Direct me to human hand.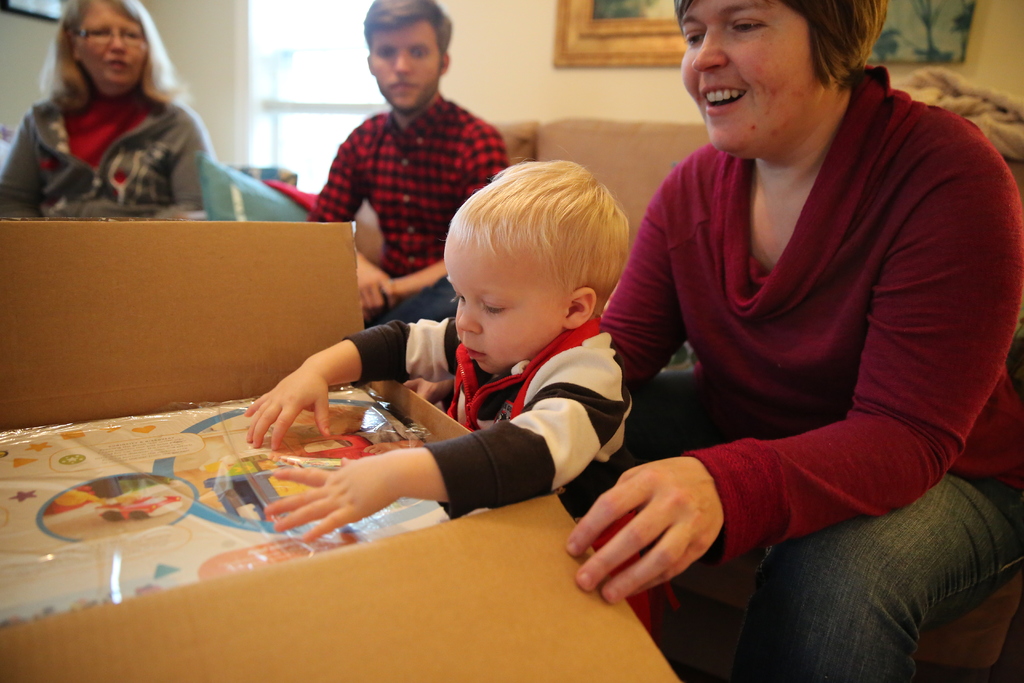
Direction: (x1=564, y1=461, x2=726, y2=606).
